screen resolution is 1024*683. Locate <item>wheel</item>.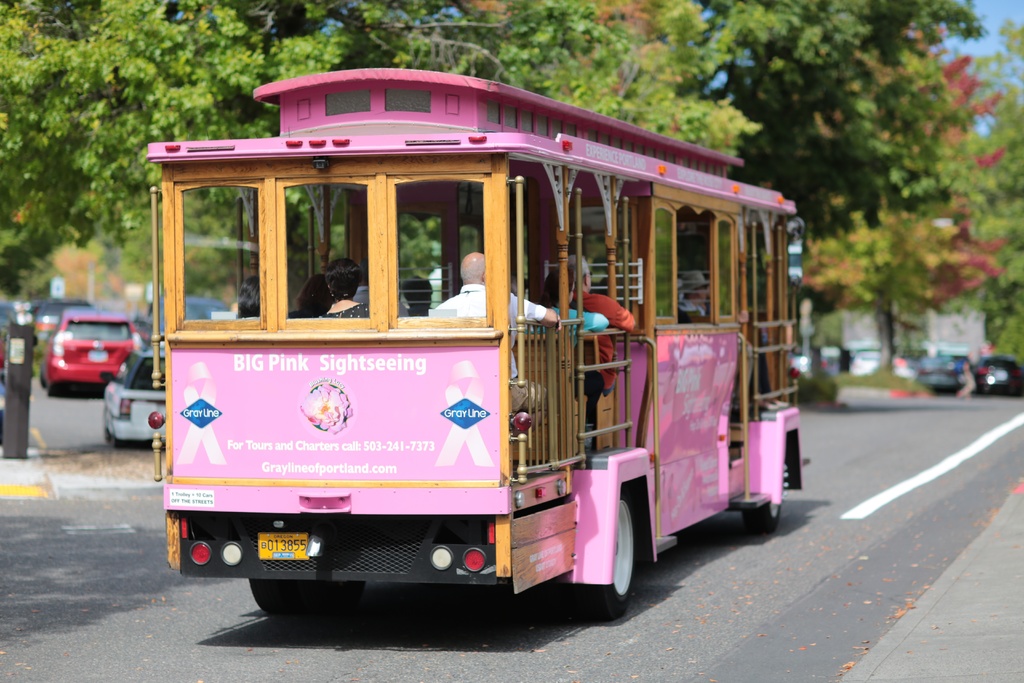
253/574/374/613.
